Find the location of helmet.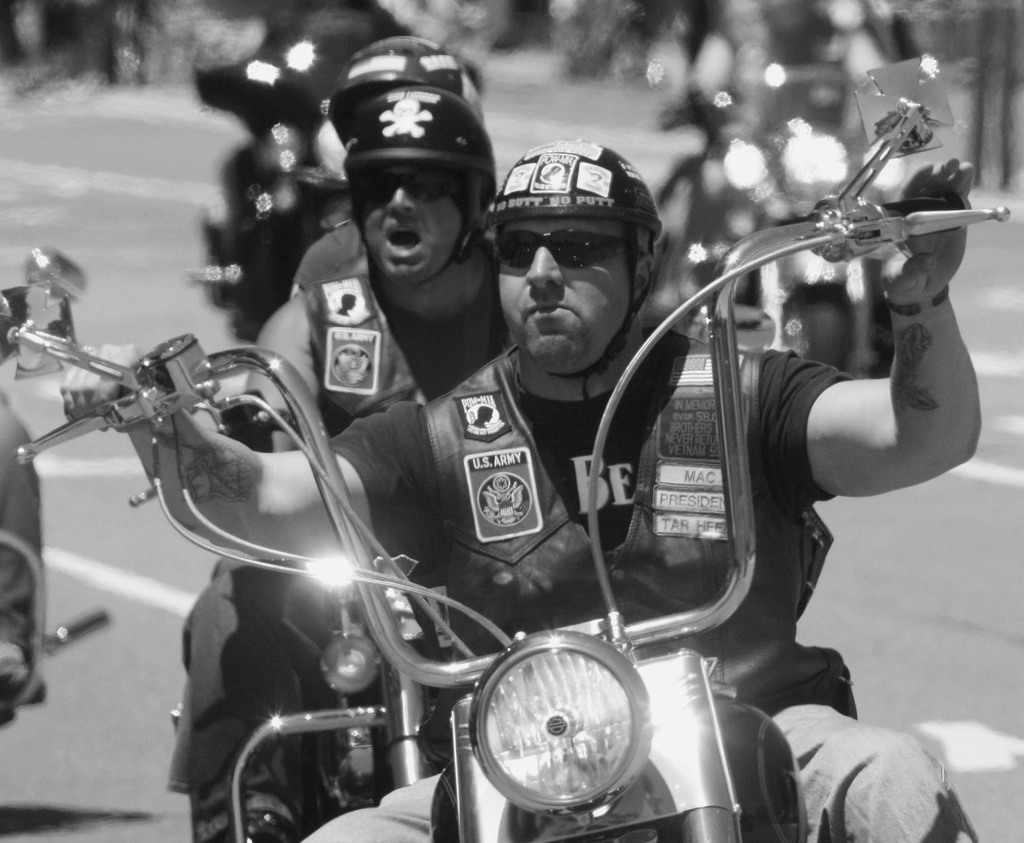
Location: Rect(482, 138, 674, 356).
